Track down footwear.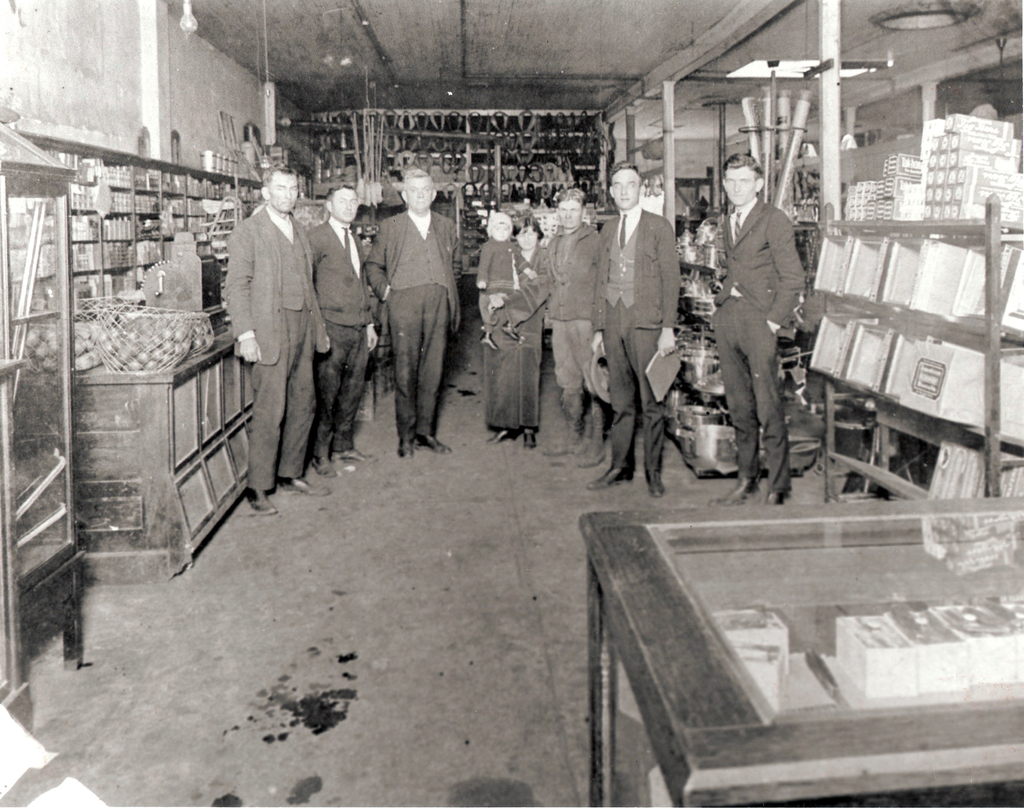
Tracked to x1=585 y1=465 x2=631 y2=489.
